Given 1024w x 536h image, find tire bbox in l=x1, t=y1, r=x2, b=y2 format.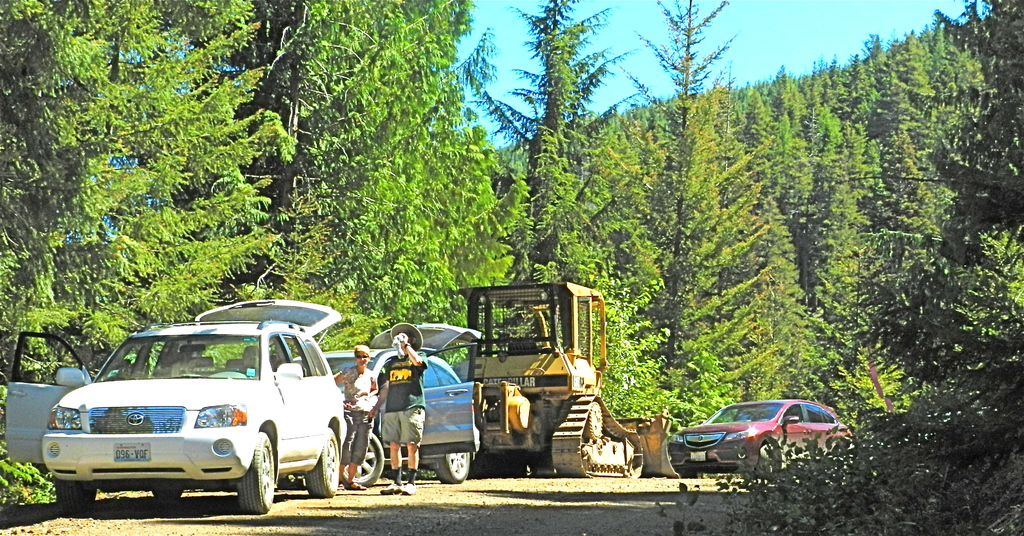
l=431, t=442, r=473, b=484.
